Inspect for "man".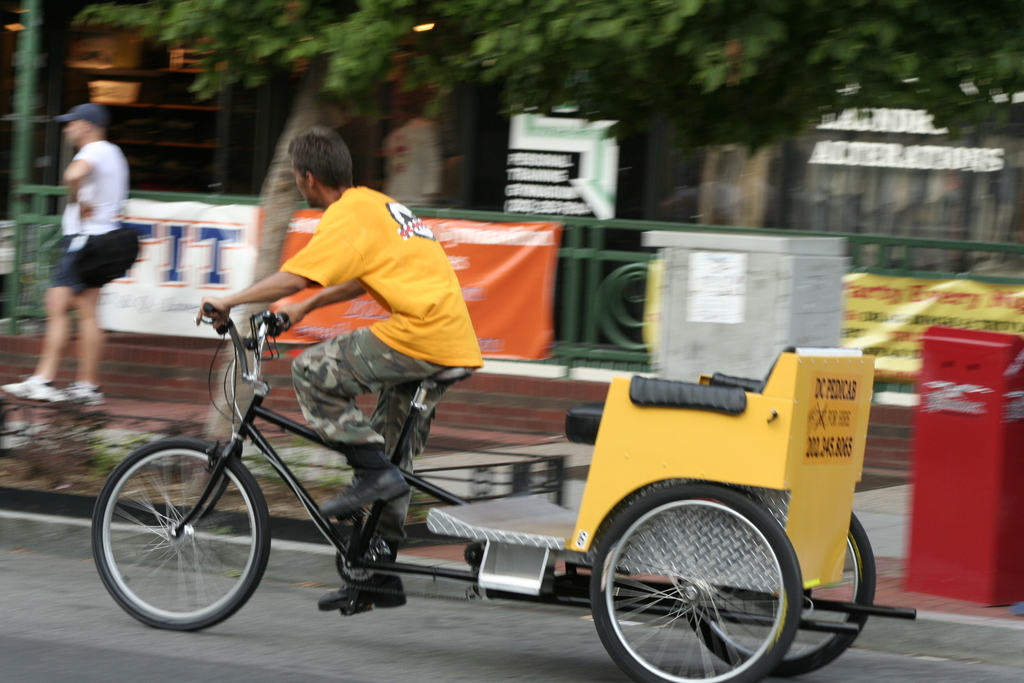
Inspection: {"x1": 29, "y1": 111, "x2": 140, "y2": 402}.
